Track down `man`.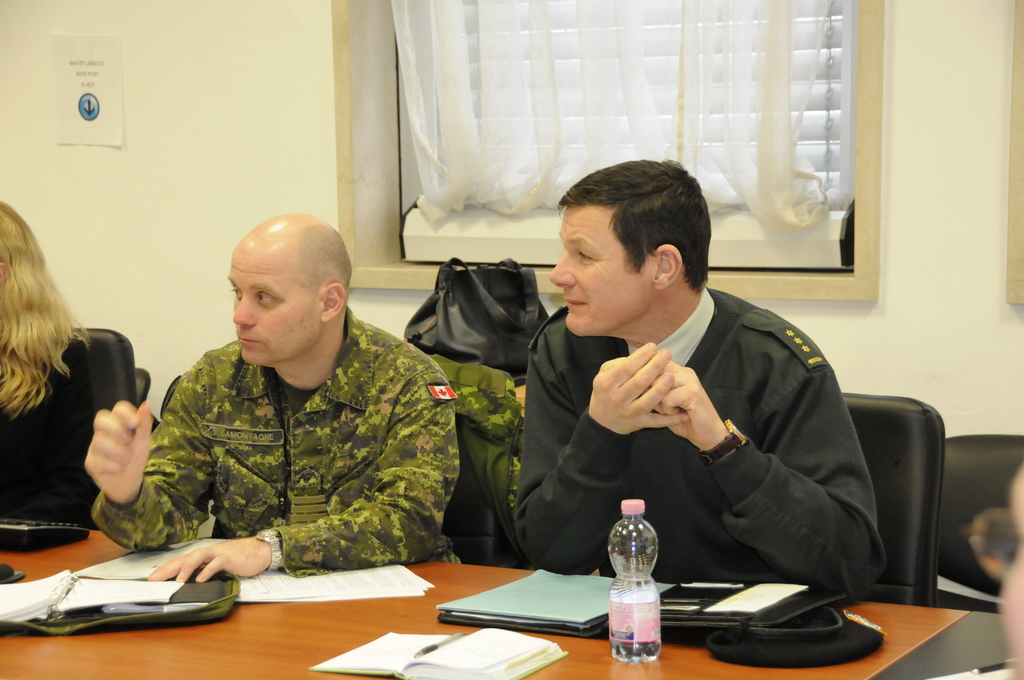
Tracked to {"x1": 84, "y1": 215, "x2": 465, "y2": 592}.
